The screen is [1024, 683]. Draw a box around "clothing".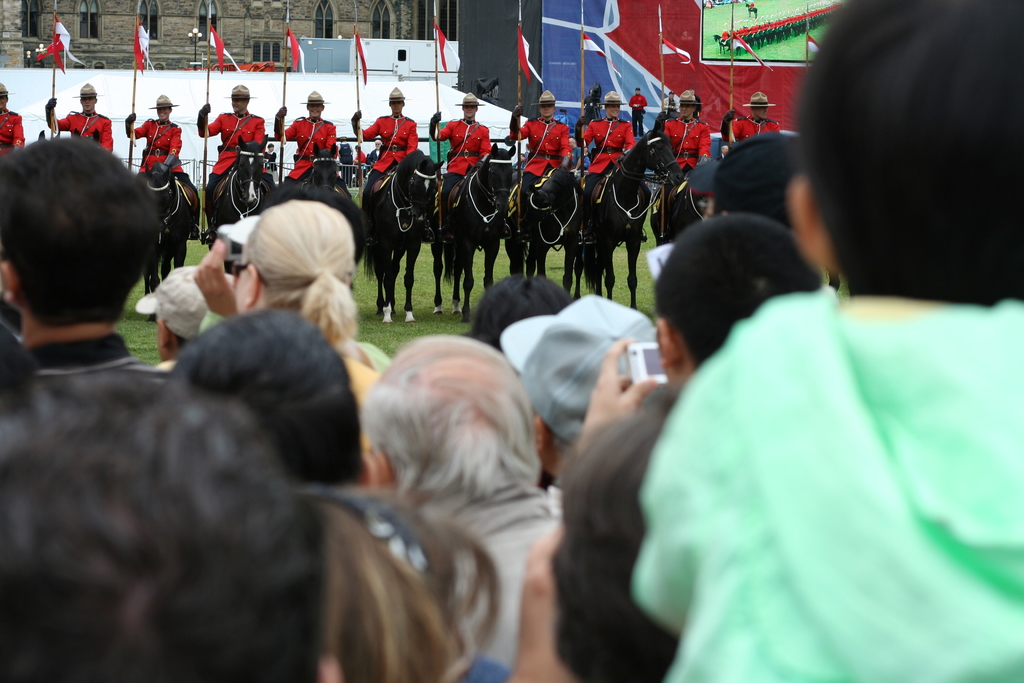
select_region(355, 110, 418, 193).
